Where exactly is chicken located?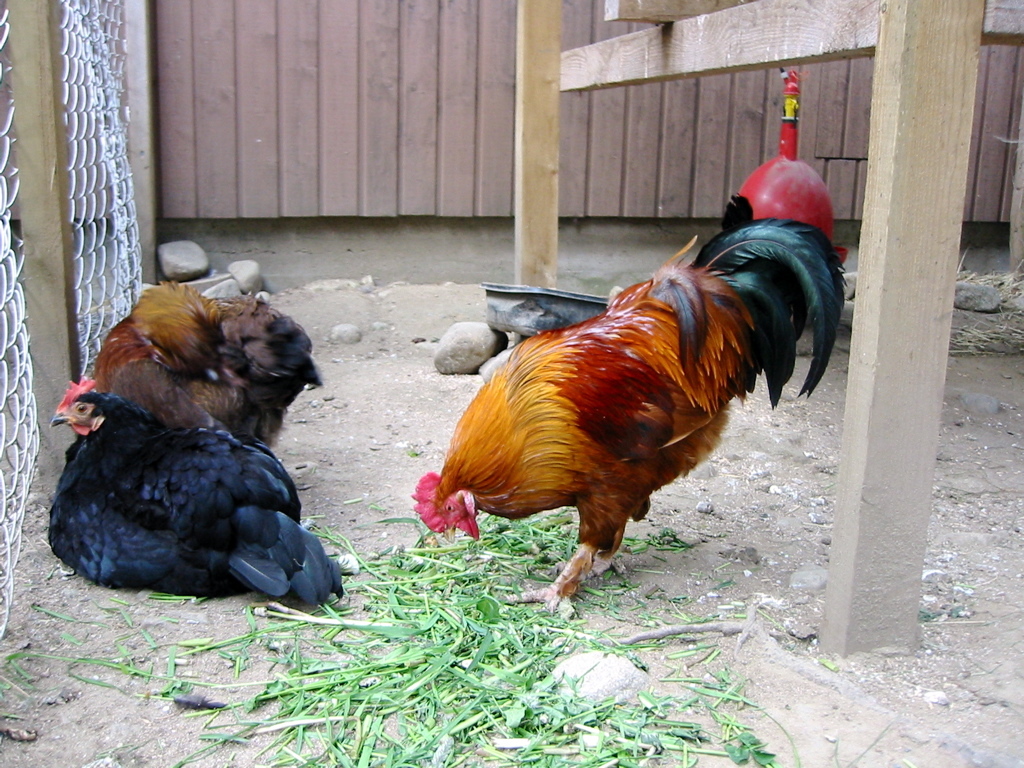
Its bounding box is <bbox>90, 276, 323, 453</bbox>.
